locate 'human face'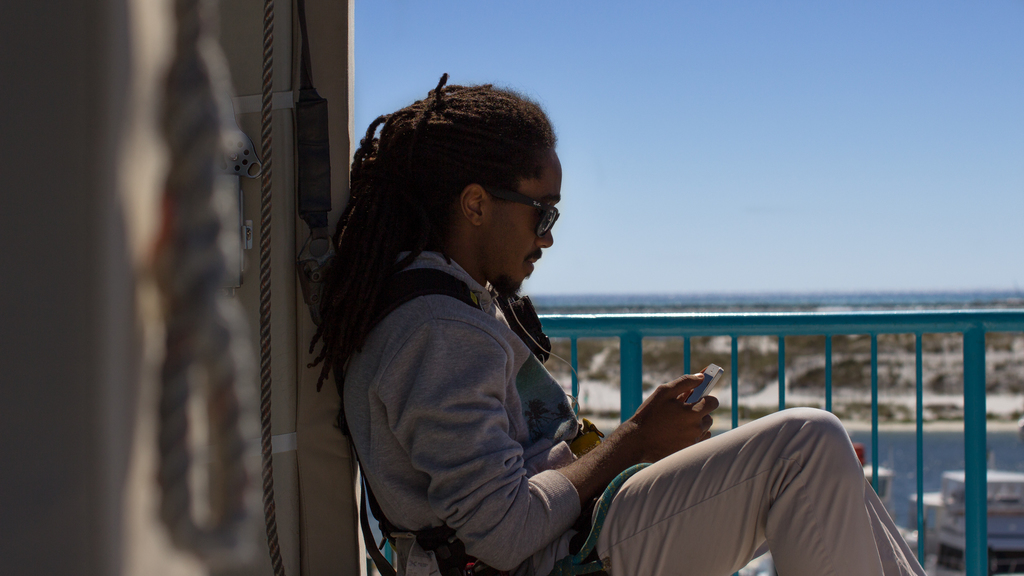
box(477, 148, 564, 285)
